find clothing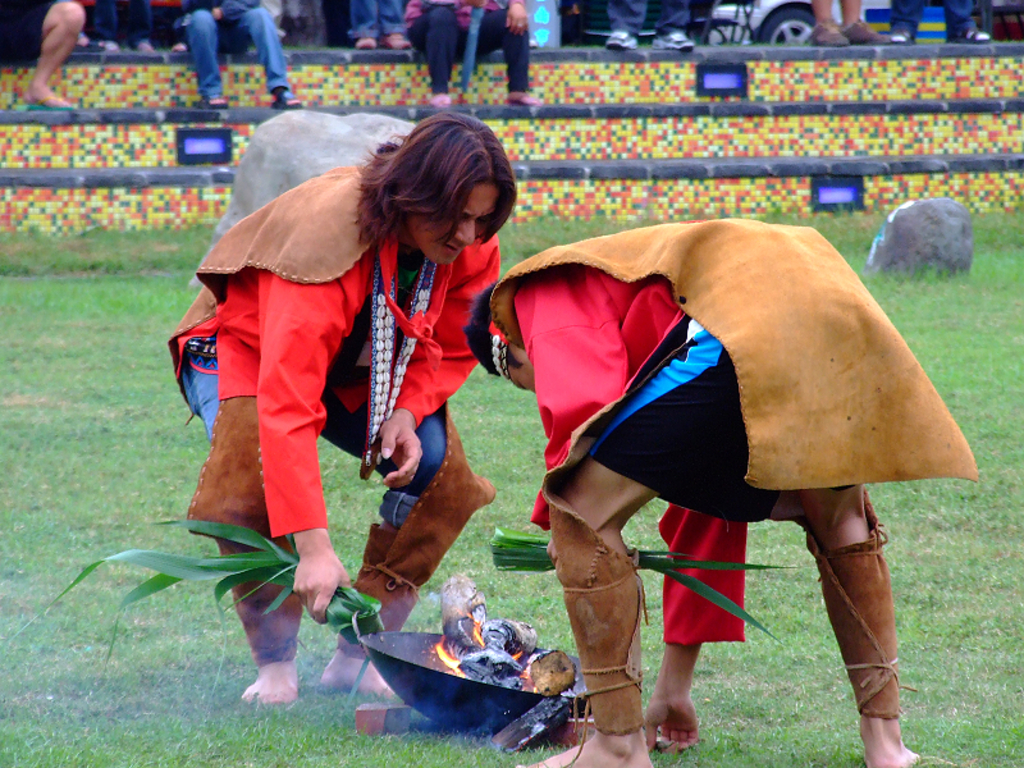
locate(890, 0, 978, 41)
